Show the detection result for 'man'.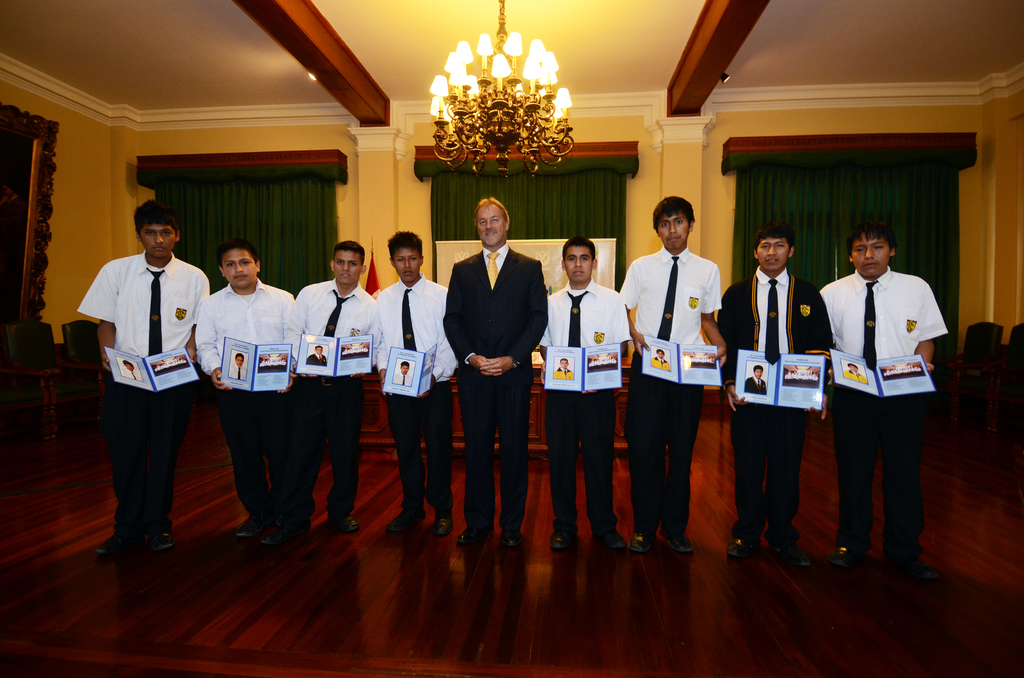
193, 240, 294, 549.
